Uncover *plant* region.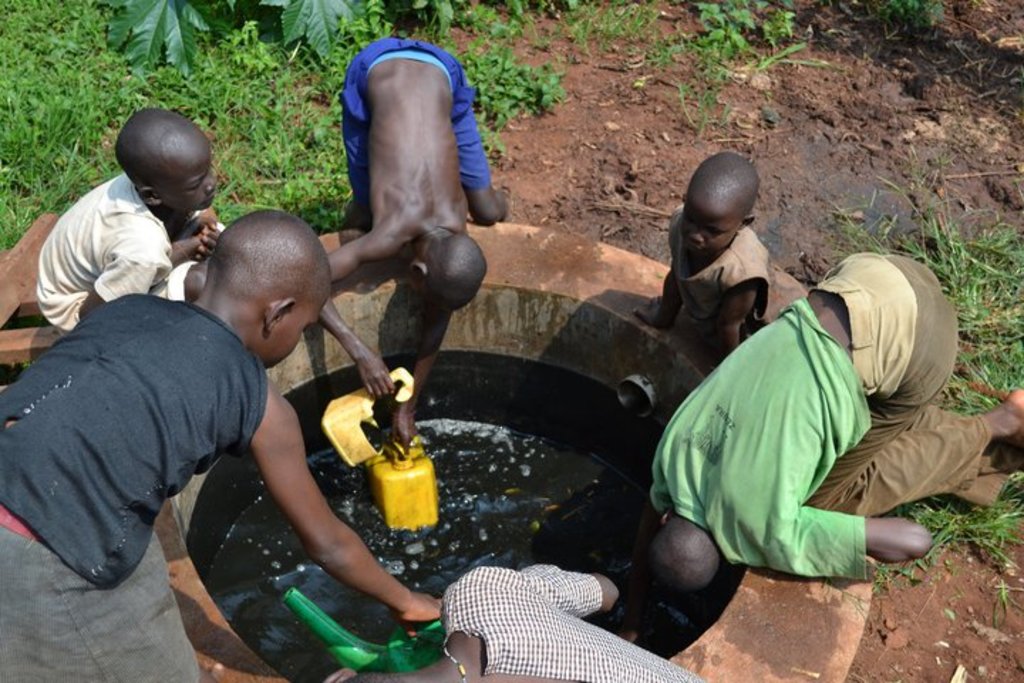
Uncovered: <region>548, 0, 644, 95</region>.
